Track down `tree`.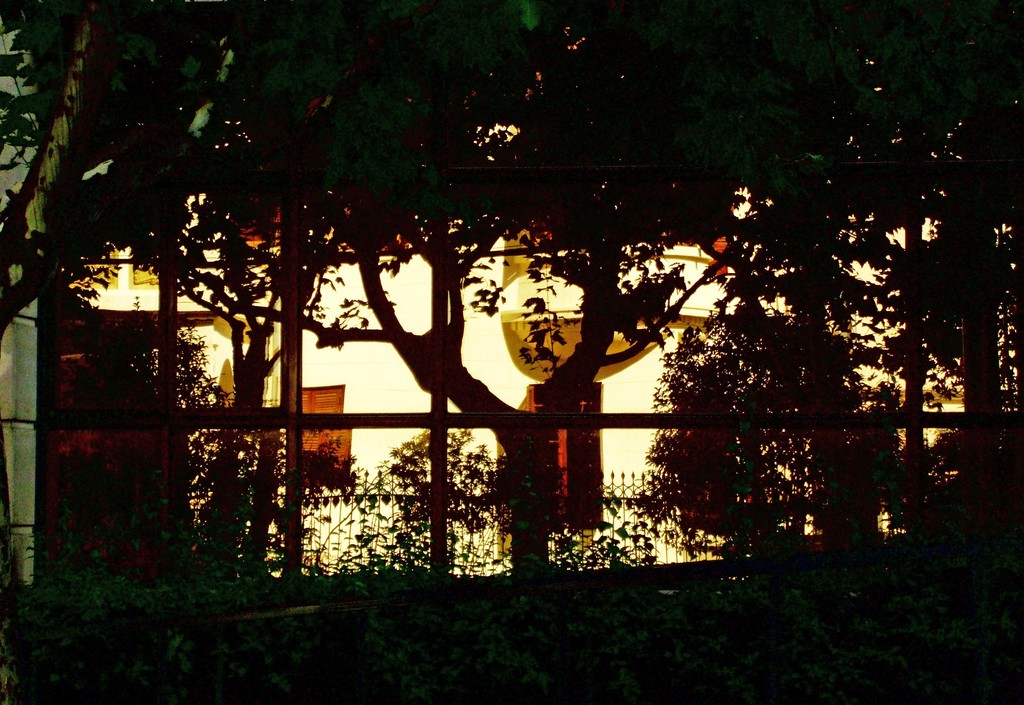
Tracked to <region>32, 0, 1021, 585</region>.
